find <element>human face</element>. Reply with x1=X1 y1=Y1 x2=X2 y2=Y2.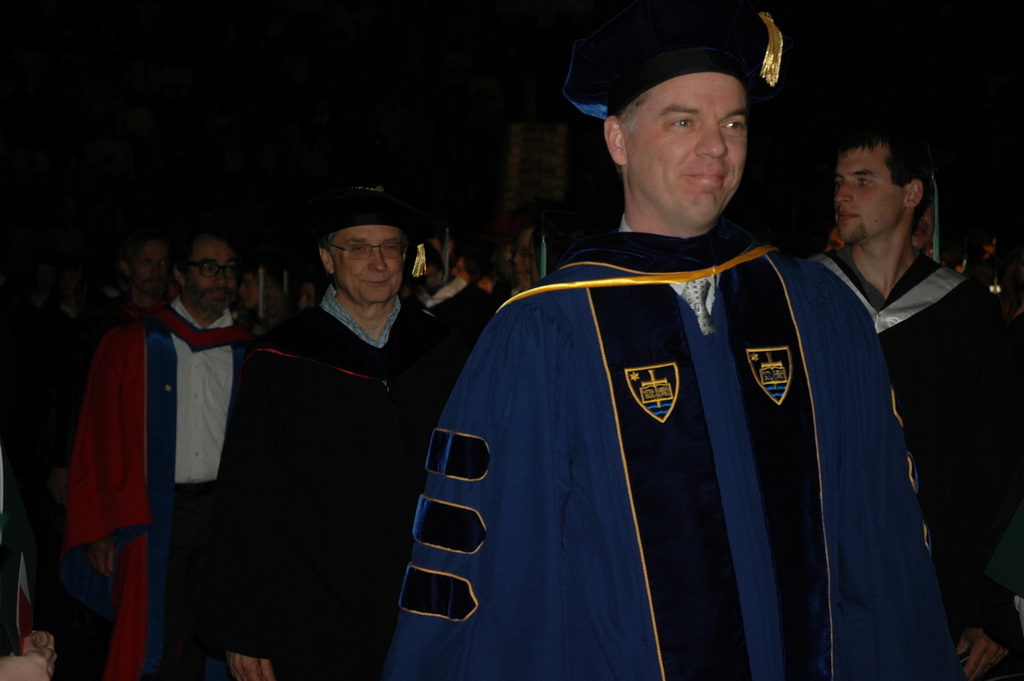
x1=620 y1=74 x2=748 y2=221.
